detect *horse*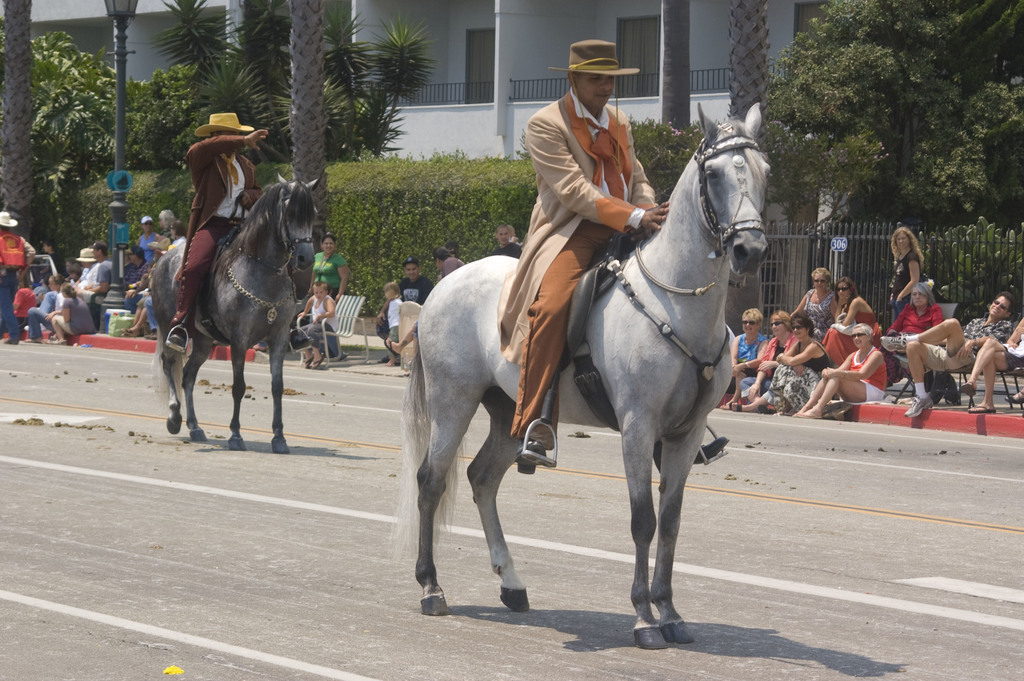
select_region(147, 174, 324, 452)
